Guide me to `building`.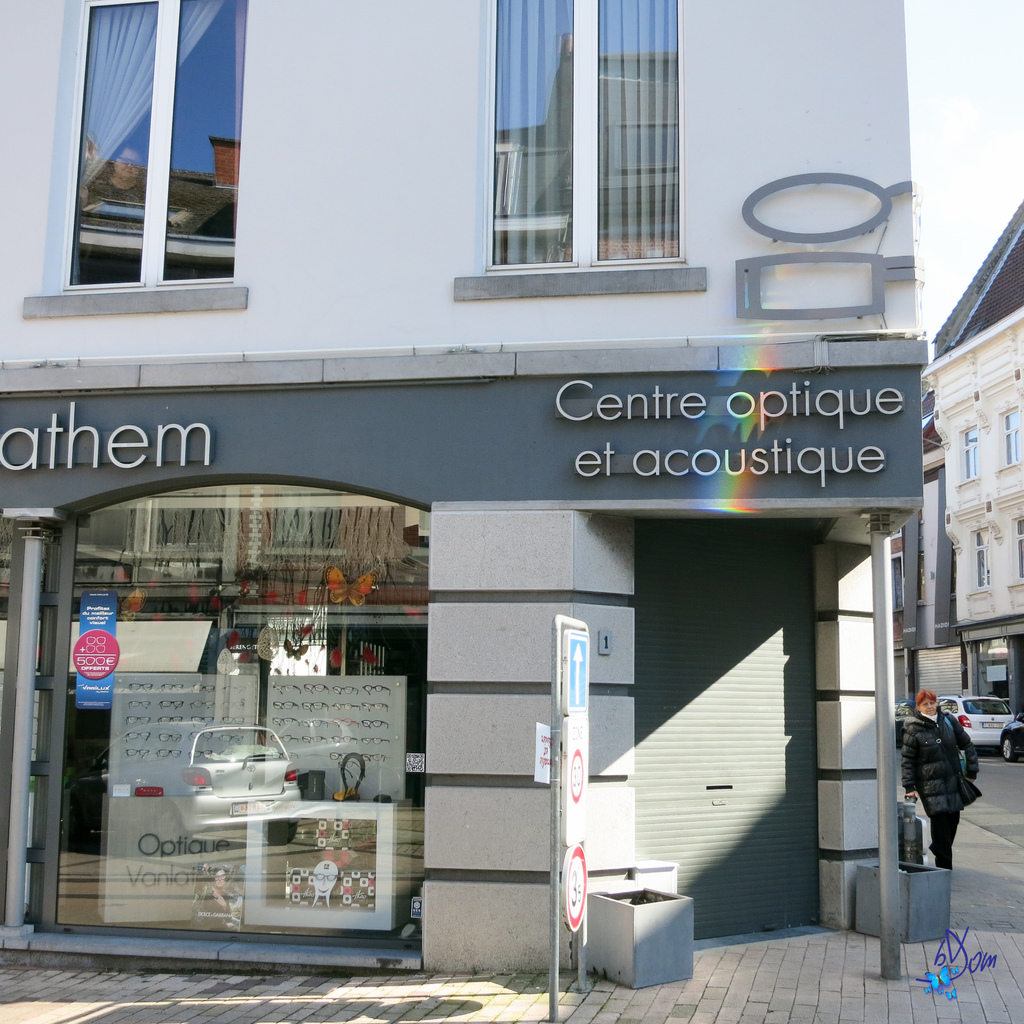
Guidance: (x1=930, y1=200, x2=1023, y2=360).
